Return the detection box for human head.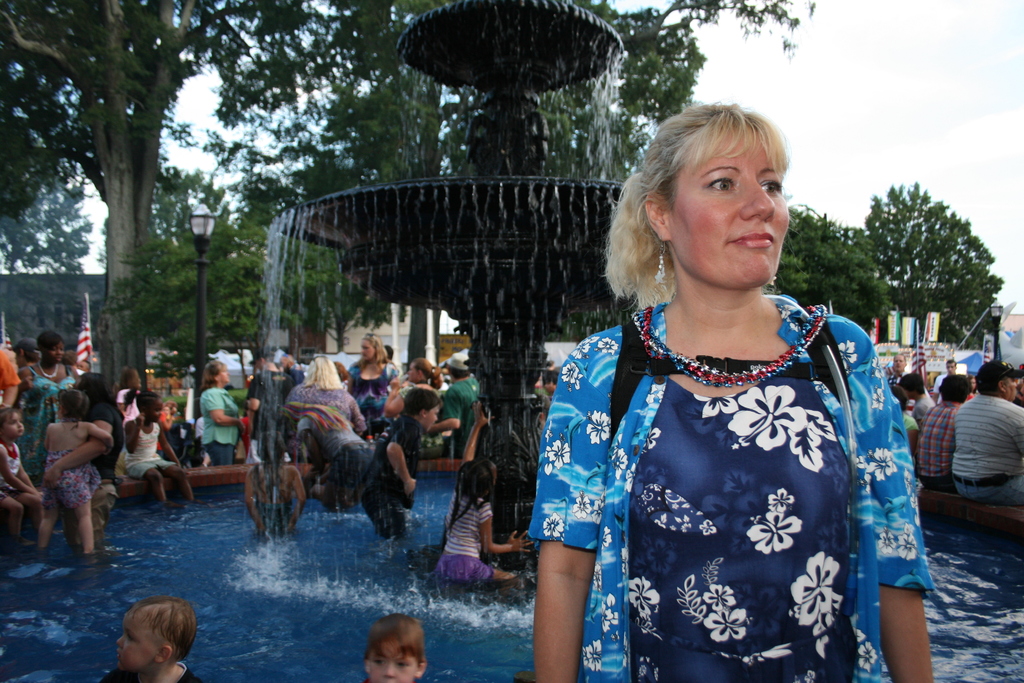
x1=359 y1=331 x2=383 y2=360.
